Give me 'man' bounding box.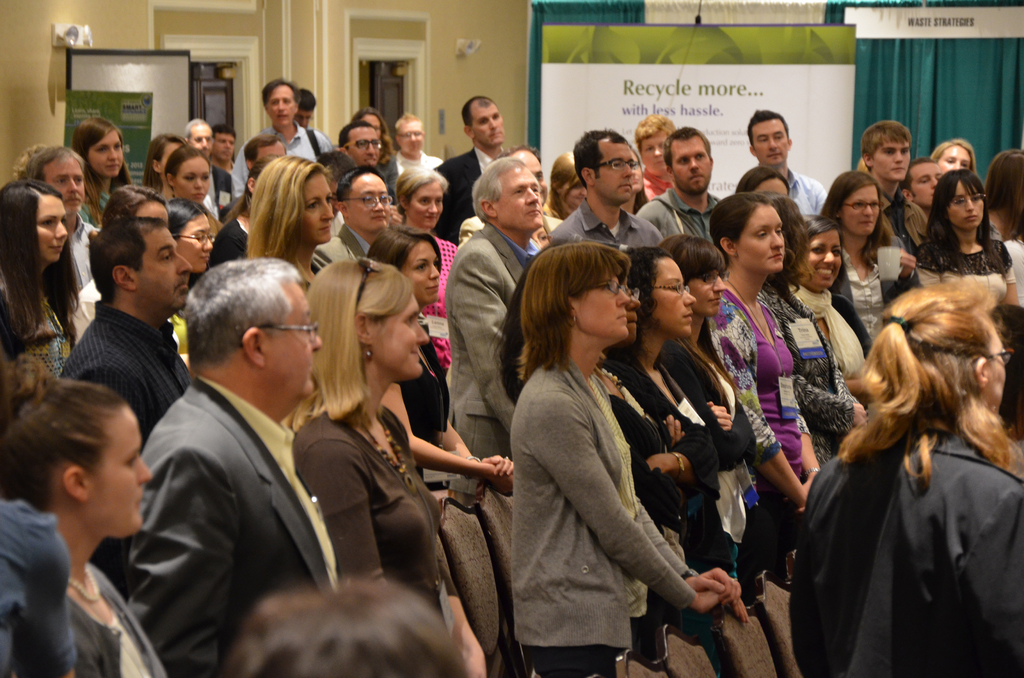
x1=27 y1=146 x2=104 y2=291.
